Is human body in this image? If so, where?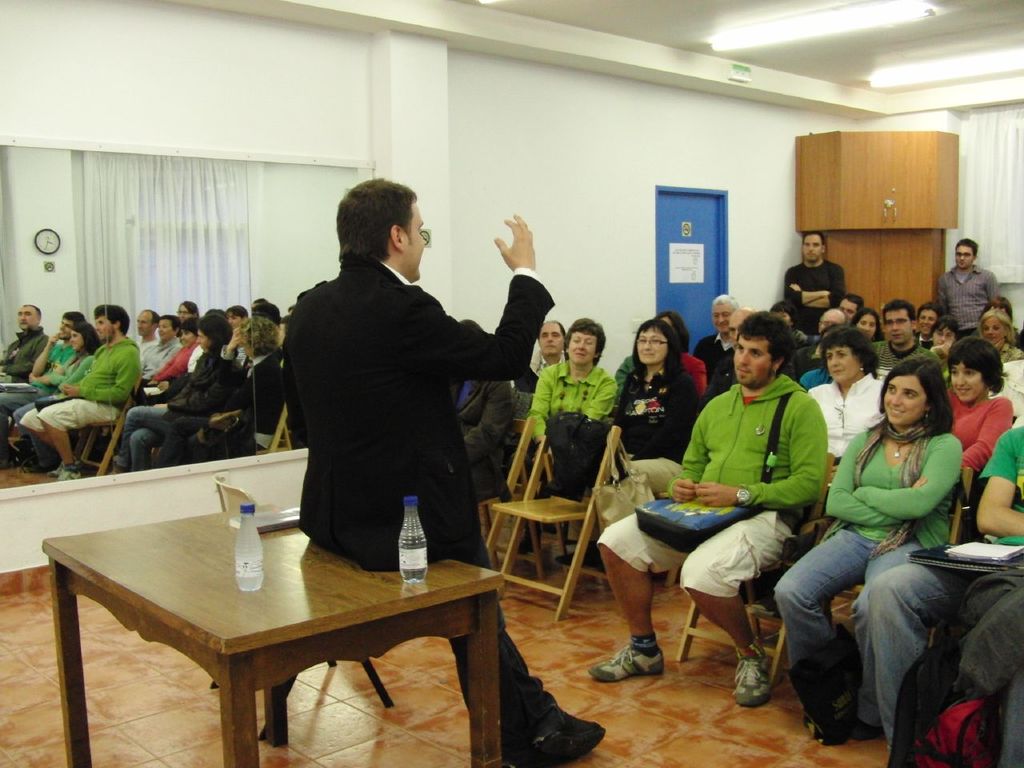
Yes, at 449:374:510:498.
